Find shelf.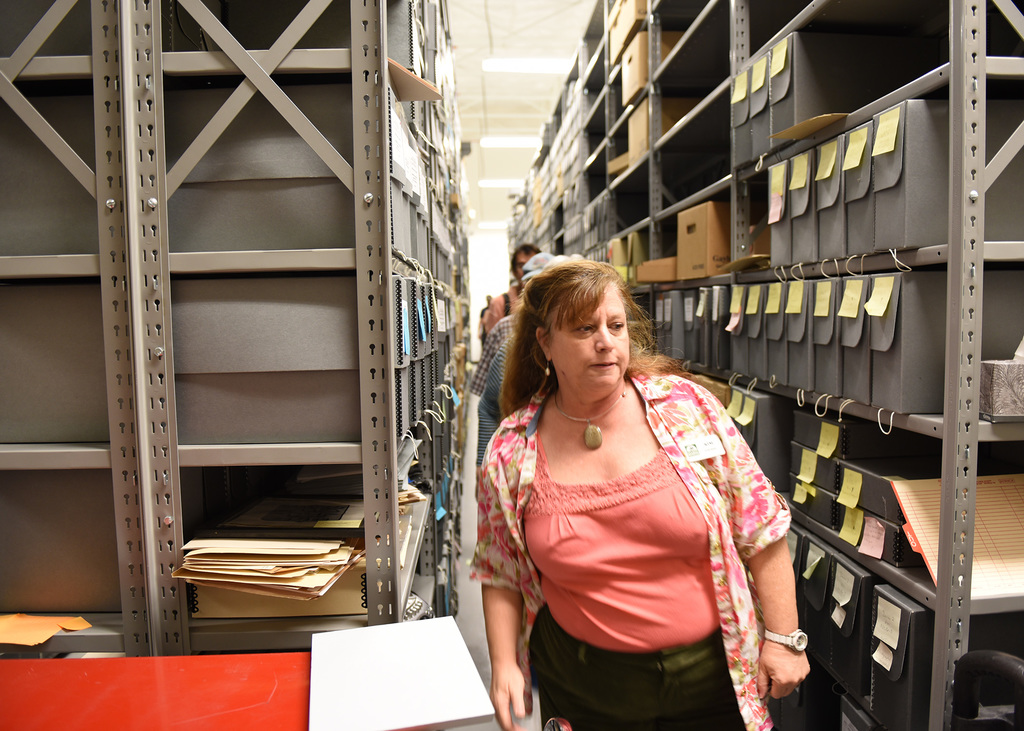
crop(582, 99, 607, 157).
